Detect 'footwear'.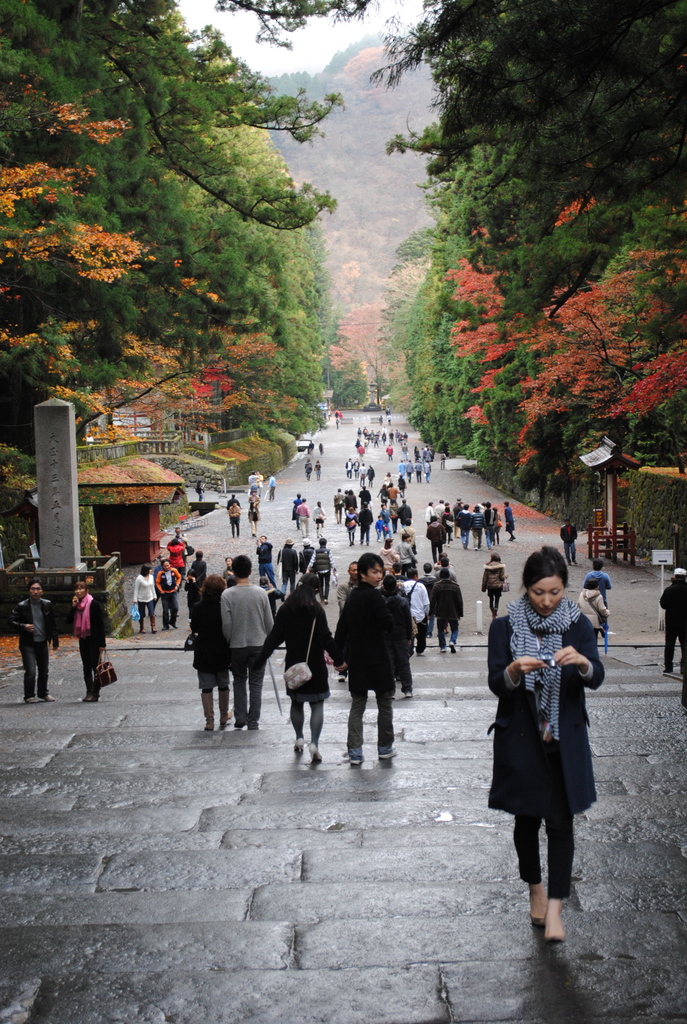
Detected at 661:666:674:680.
